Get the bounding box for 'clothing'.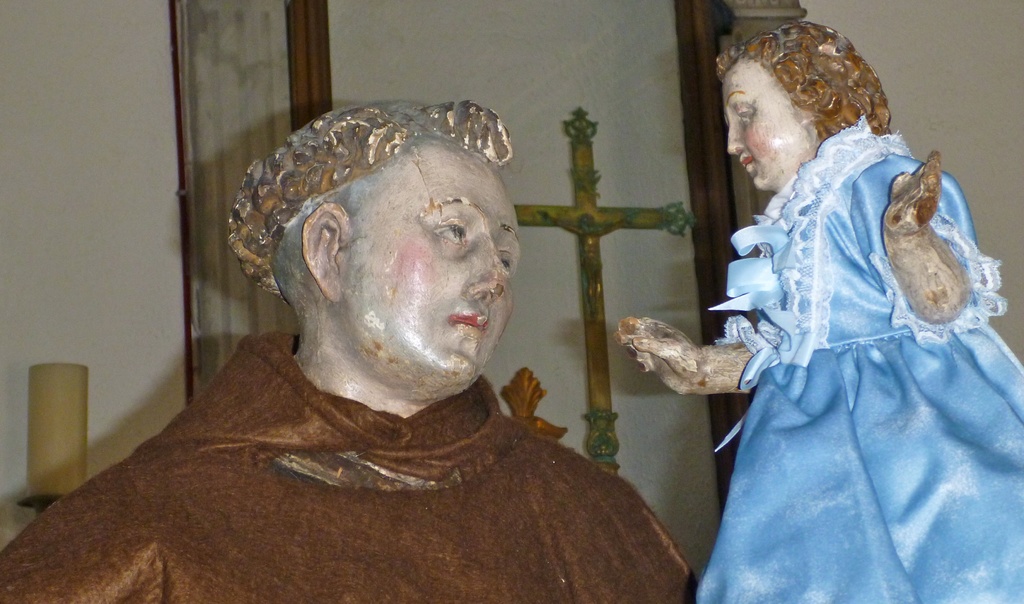
box=[691, 111, 1023, 603].
